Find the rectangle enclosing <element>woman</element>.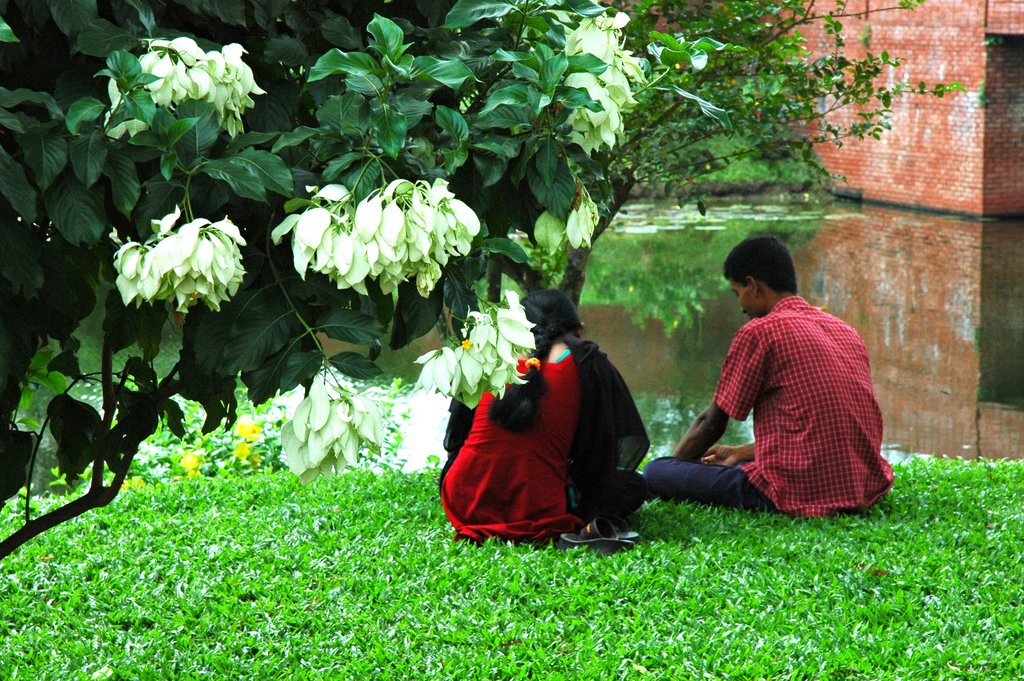
[442,288,651,546].
